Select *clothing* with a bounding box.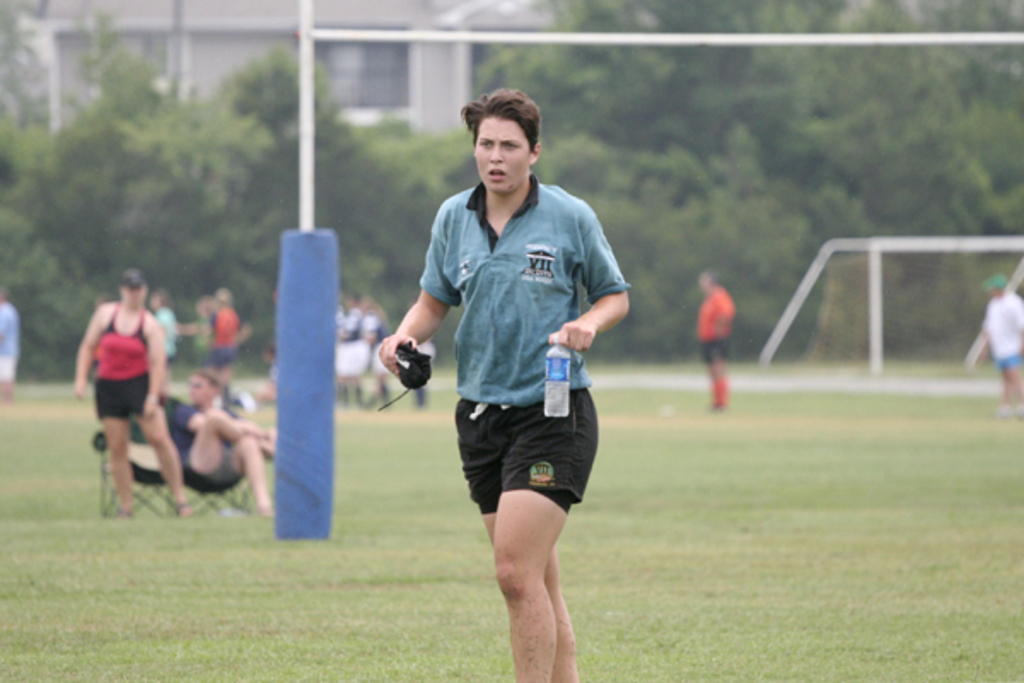
detection(213, 301, 241, 365).
